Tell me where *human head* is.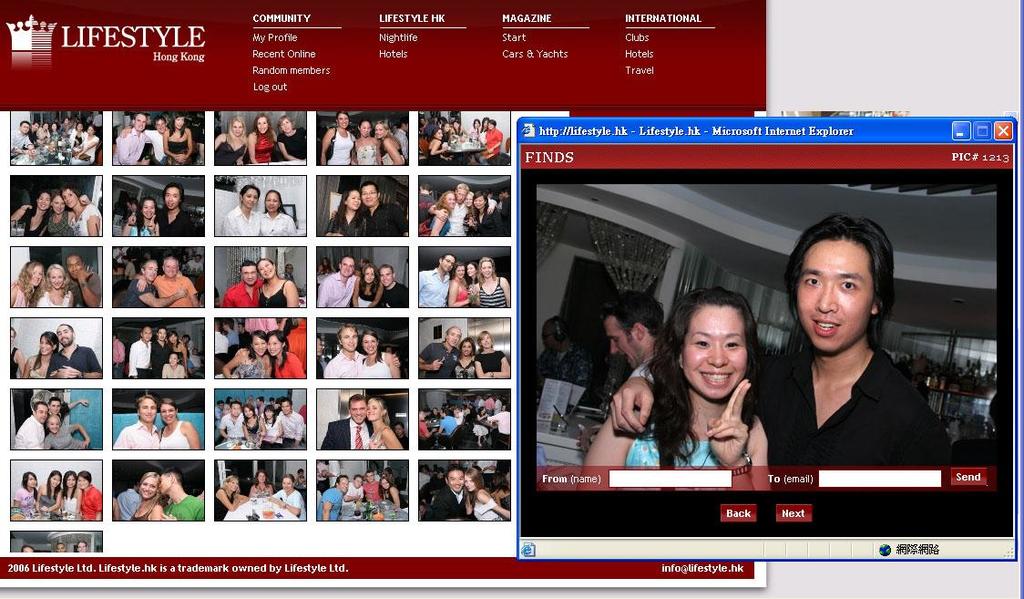
*human head* is at <region>279, 117, 291, 134</region>.
